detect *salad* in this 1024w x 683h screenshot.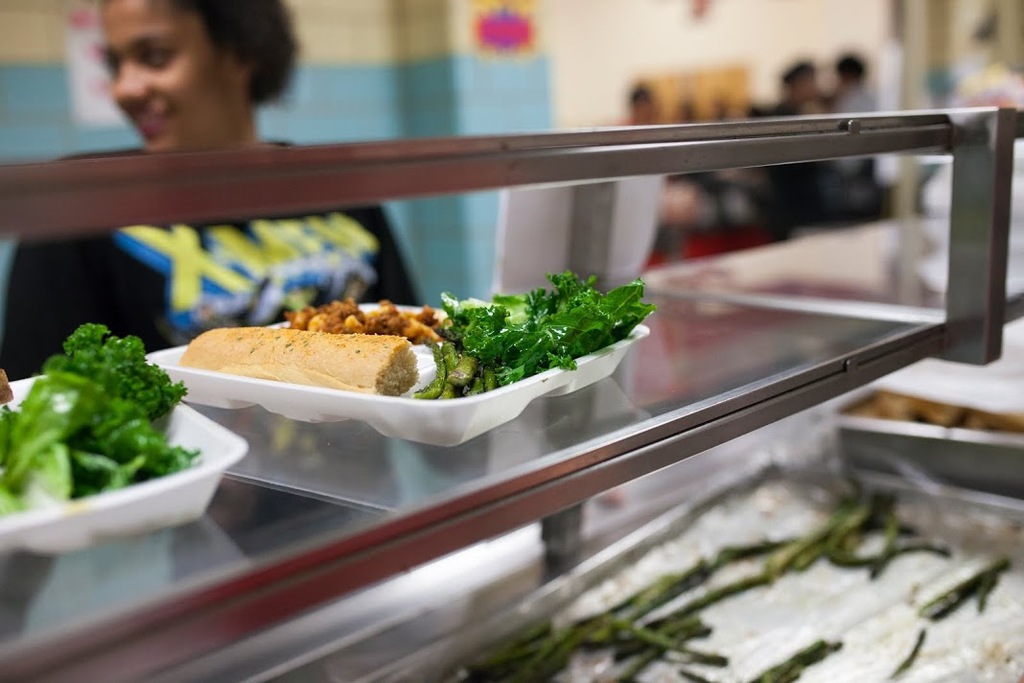
Detection: 406,267,663,398.
